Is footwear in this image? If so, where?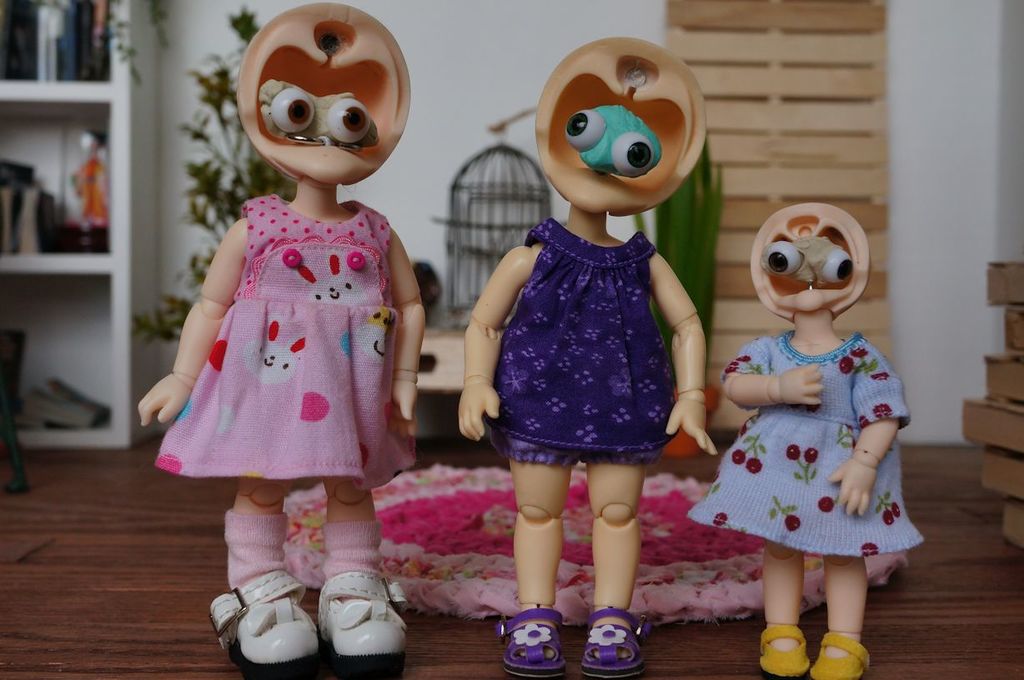
Yes, at {"left": 213, "top": 583, "right": 310, "bottom": 674}.
